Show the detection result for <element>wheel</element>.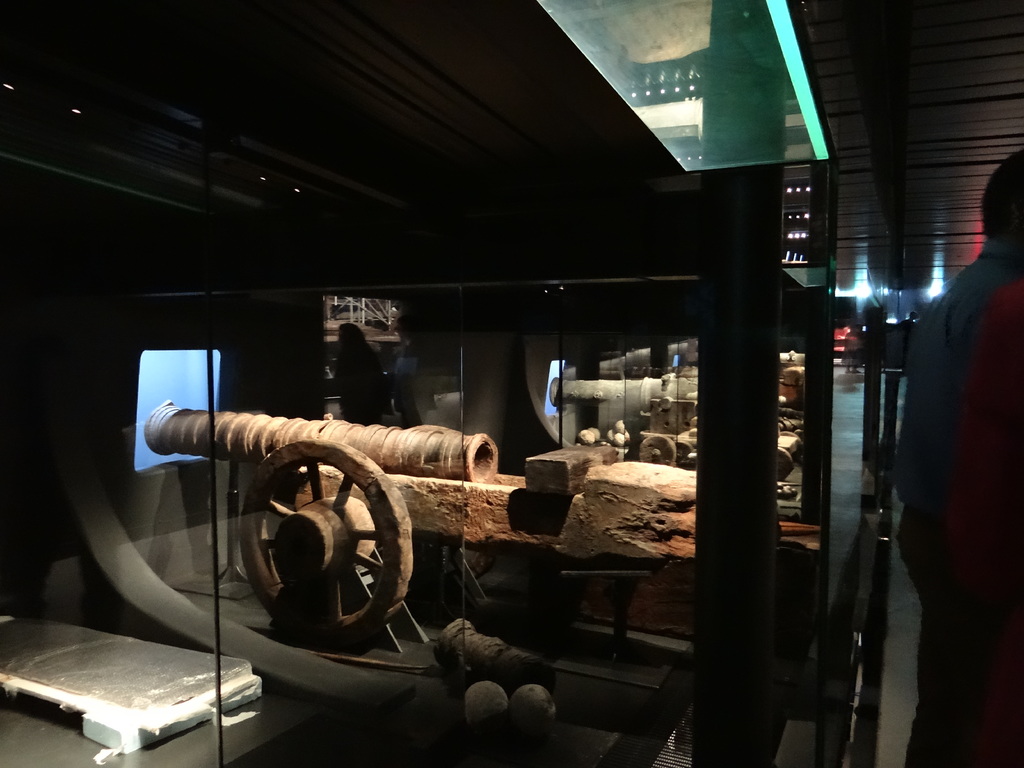
l=637, t=437, r=683, b=466.
